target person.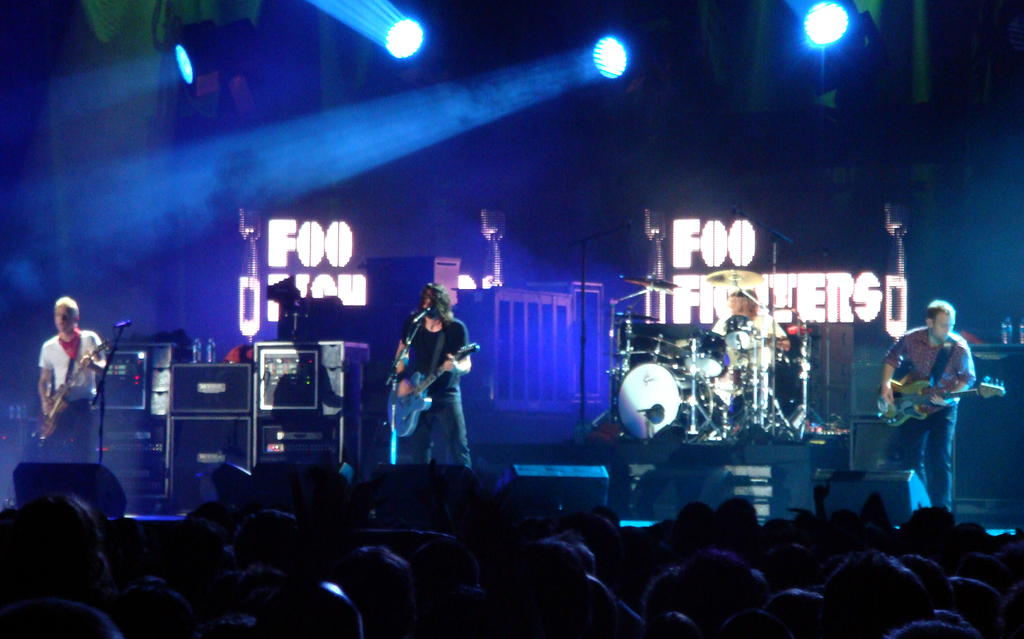
Target region: bbox=[388, 277, 474, 497].
